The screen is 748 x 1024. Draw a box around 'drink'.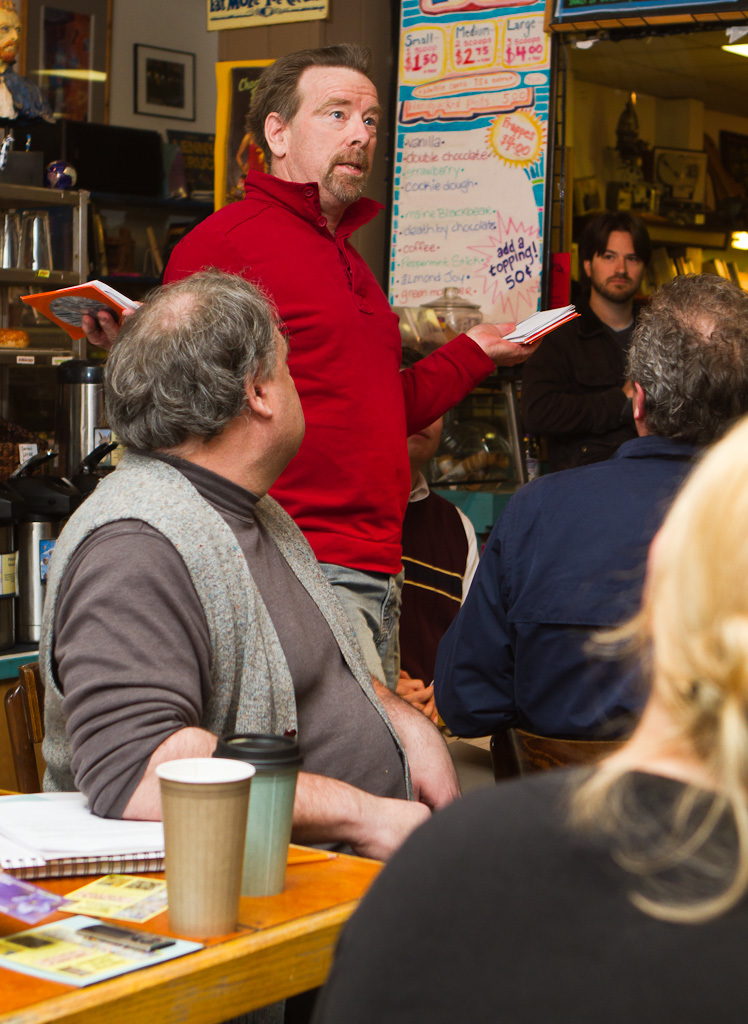
249,769,298,901.
